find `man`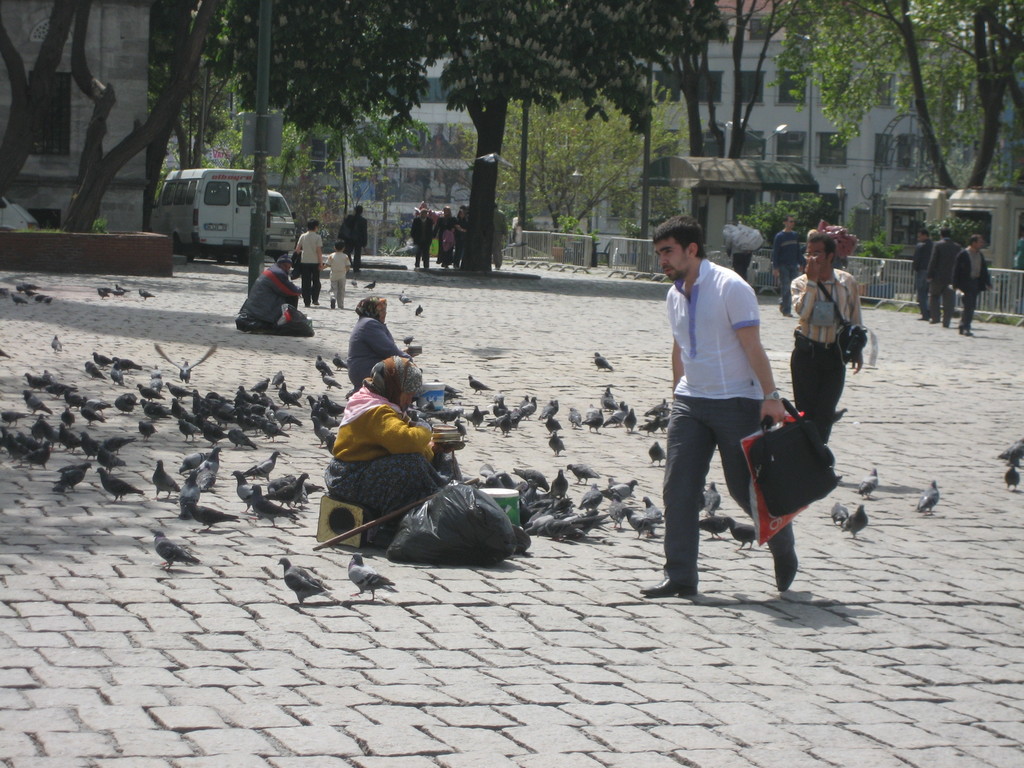
[787,227,867,444]
